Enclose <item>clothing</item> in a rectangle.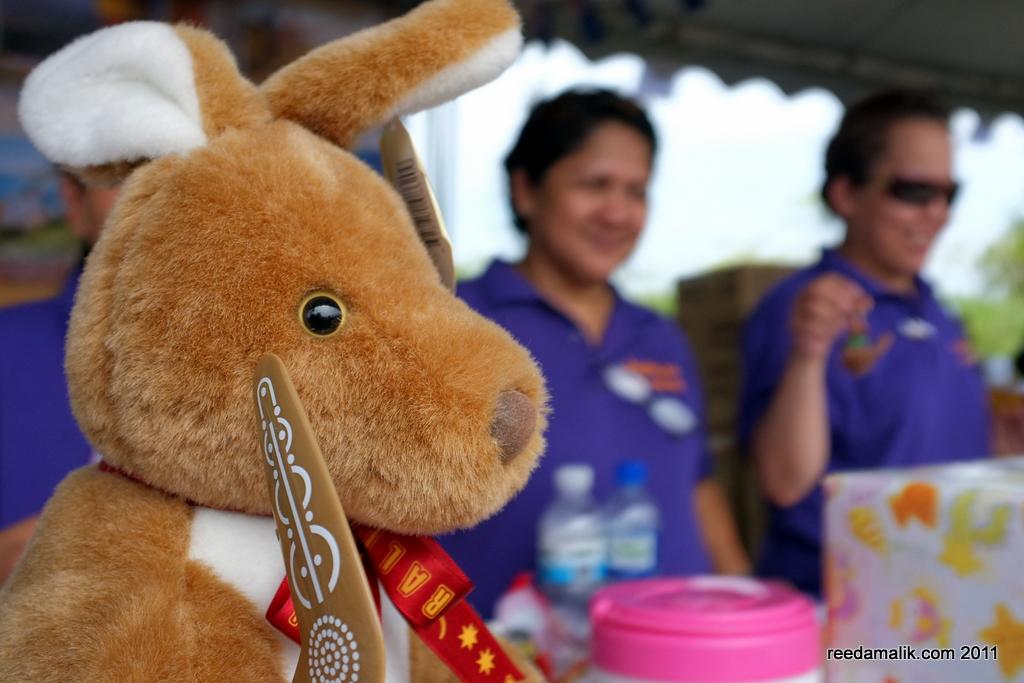
bbox(0, 255, 100, 541).
